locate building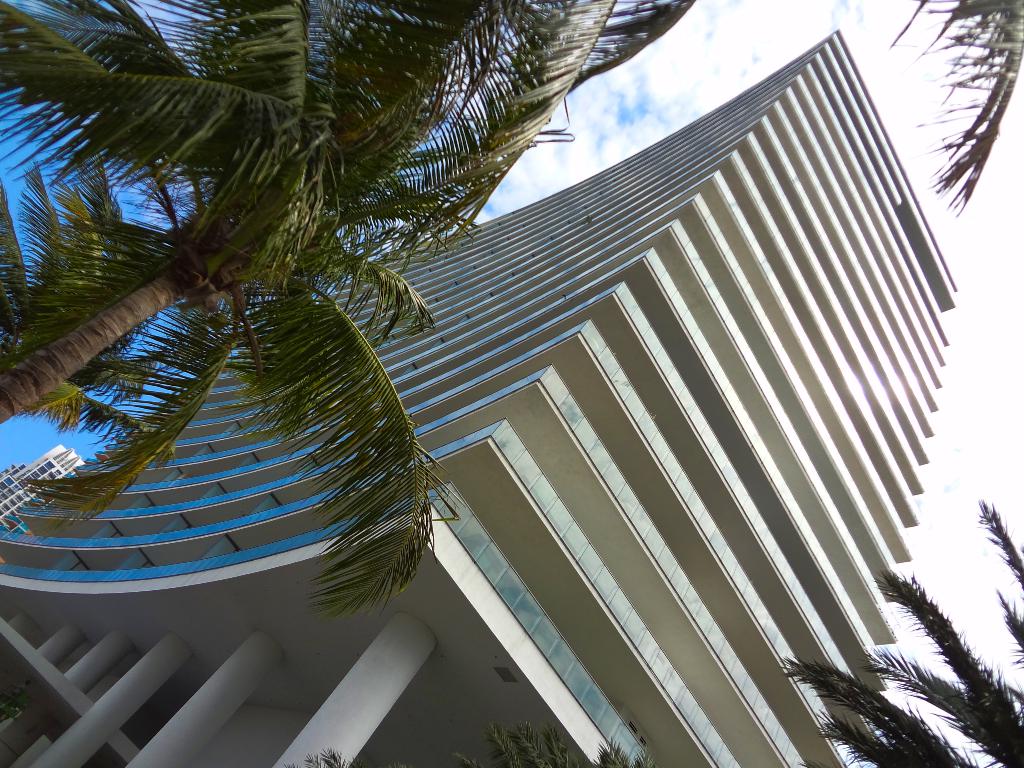
<region>3, 445, 80, 536</region>
